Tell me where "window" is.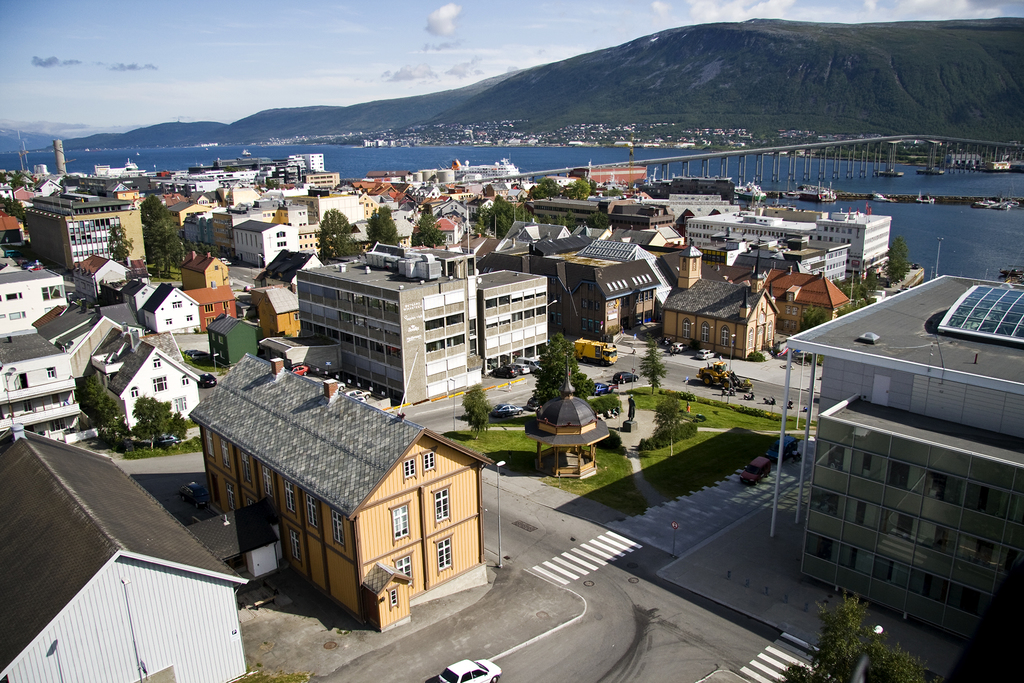
"window" is at [432,488,448,524].
